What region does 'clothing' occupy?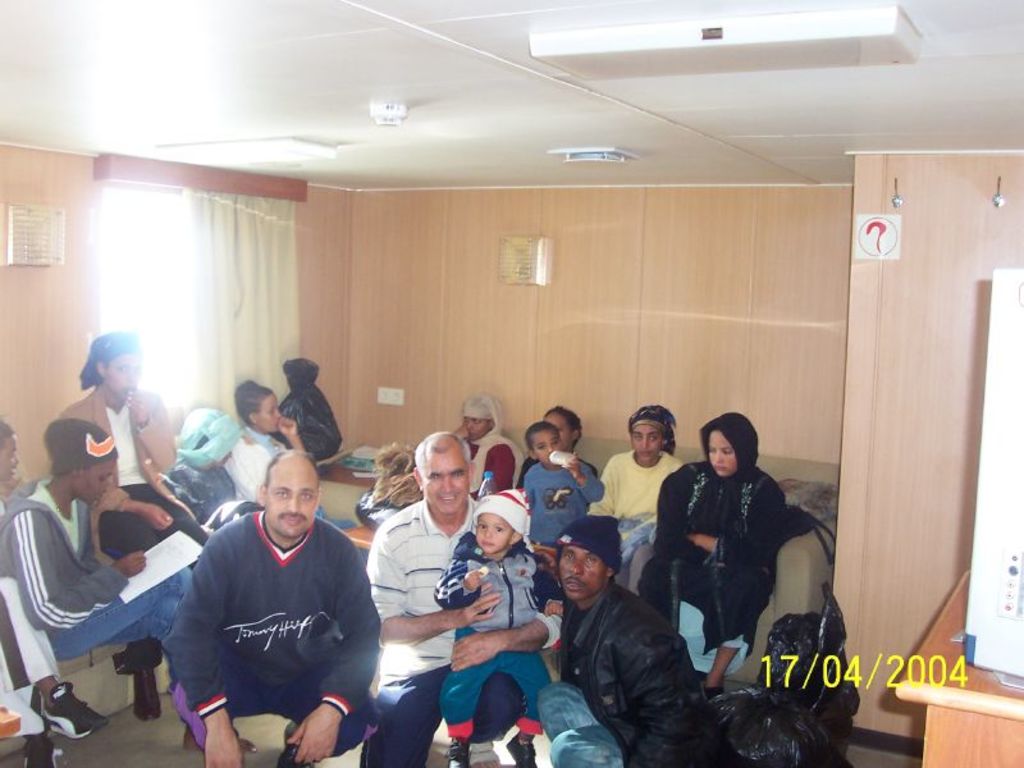
Rect(0, 577, 61, 737).
